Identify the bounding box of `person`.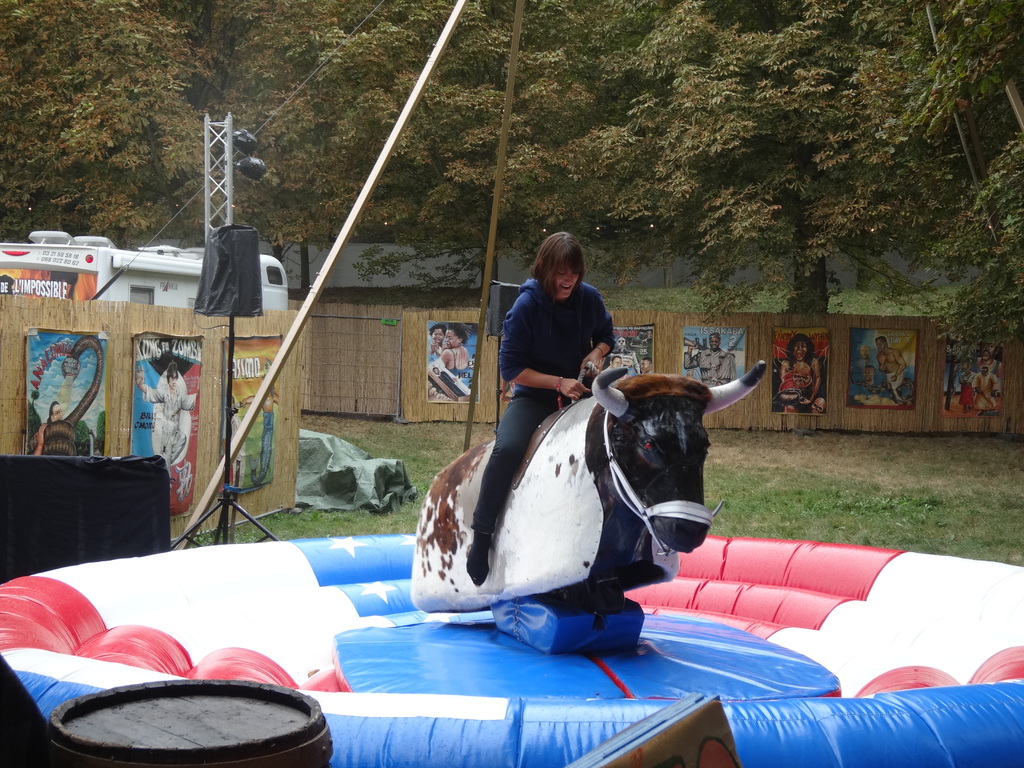
l=426, t=321, r=449, b=361.
